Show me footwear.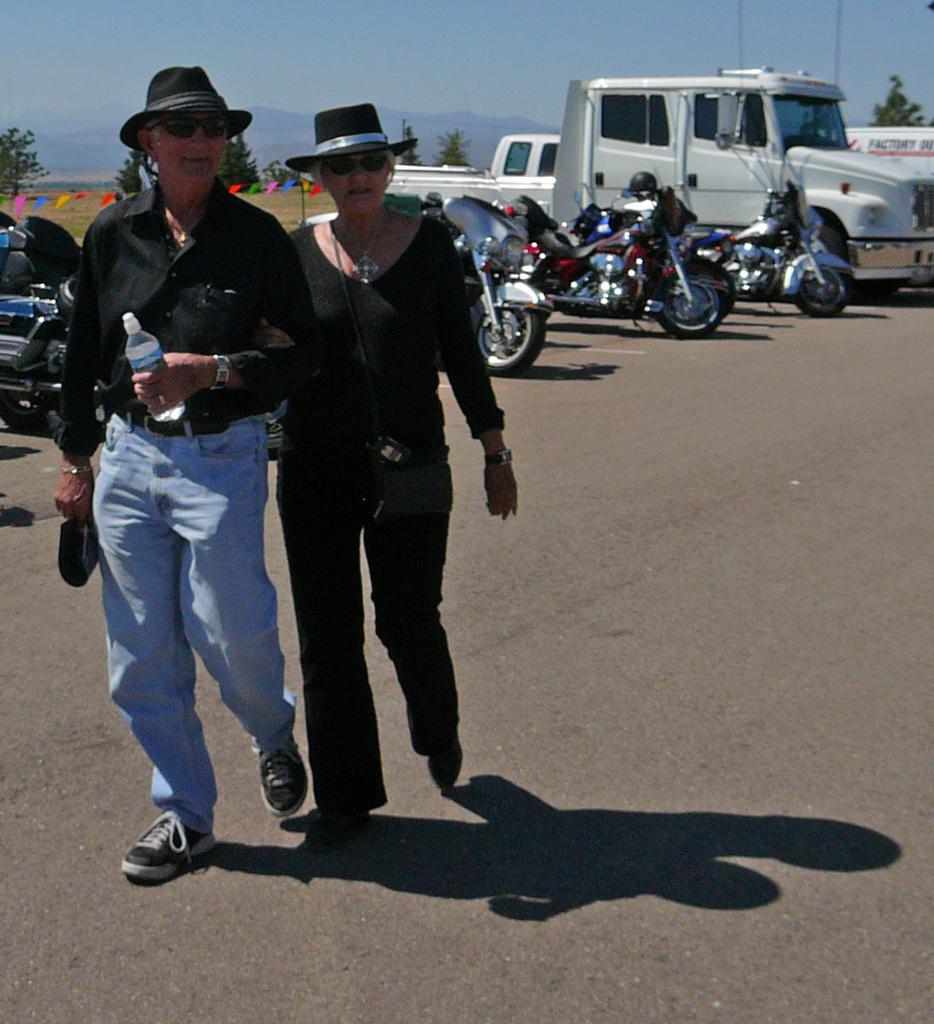
footwear is here: box=[266, 736, 312, 820].
